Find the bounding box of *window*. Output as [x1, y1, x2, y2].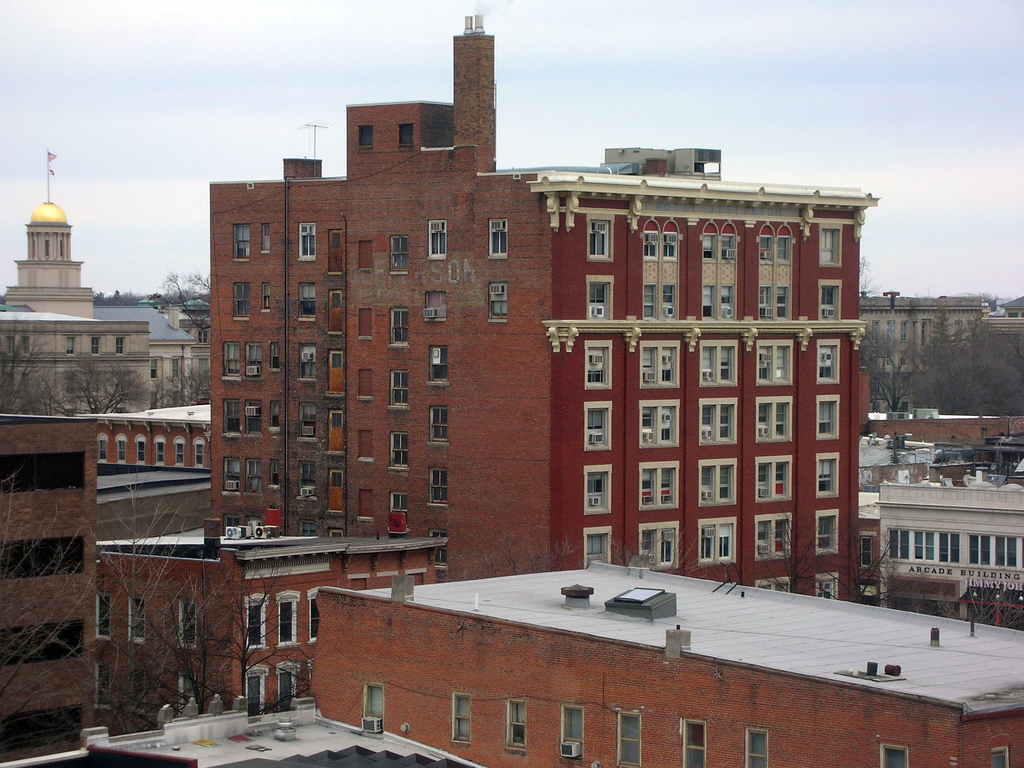
[640, 404, 678, 445].
